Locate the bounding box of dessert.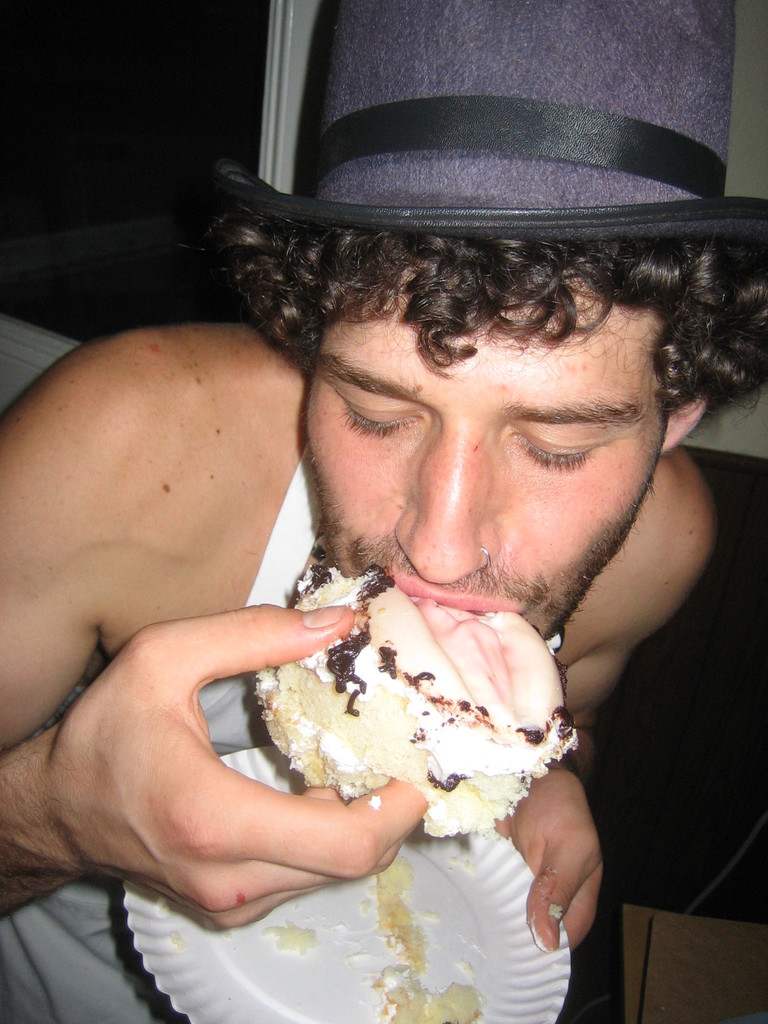
Bounding box: (left=258, top=584, right=552, bottom=815).
